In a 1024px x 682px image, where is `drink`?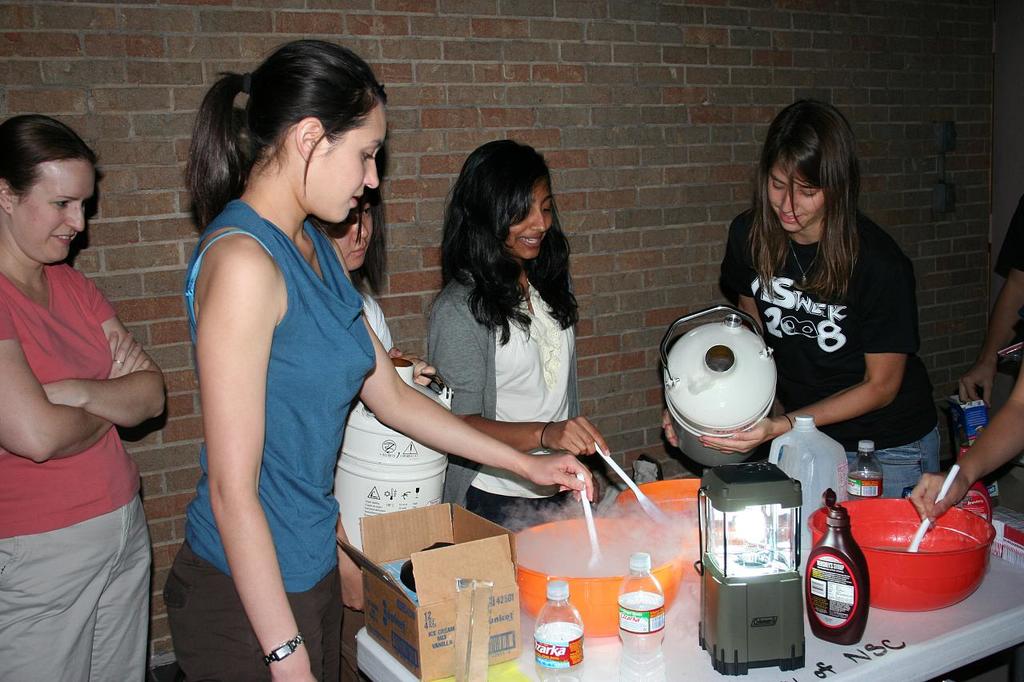
x1=529 y1=584 x2=587 y2=681.
